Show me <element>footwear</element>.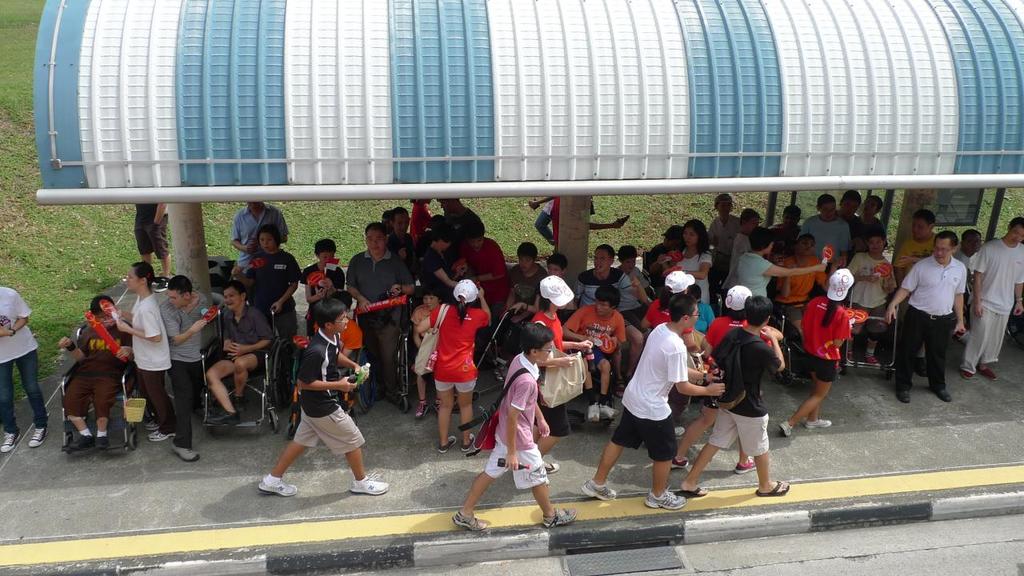
<element>footwear</element> is here: <box>806,418,834,430</box>.
